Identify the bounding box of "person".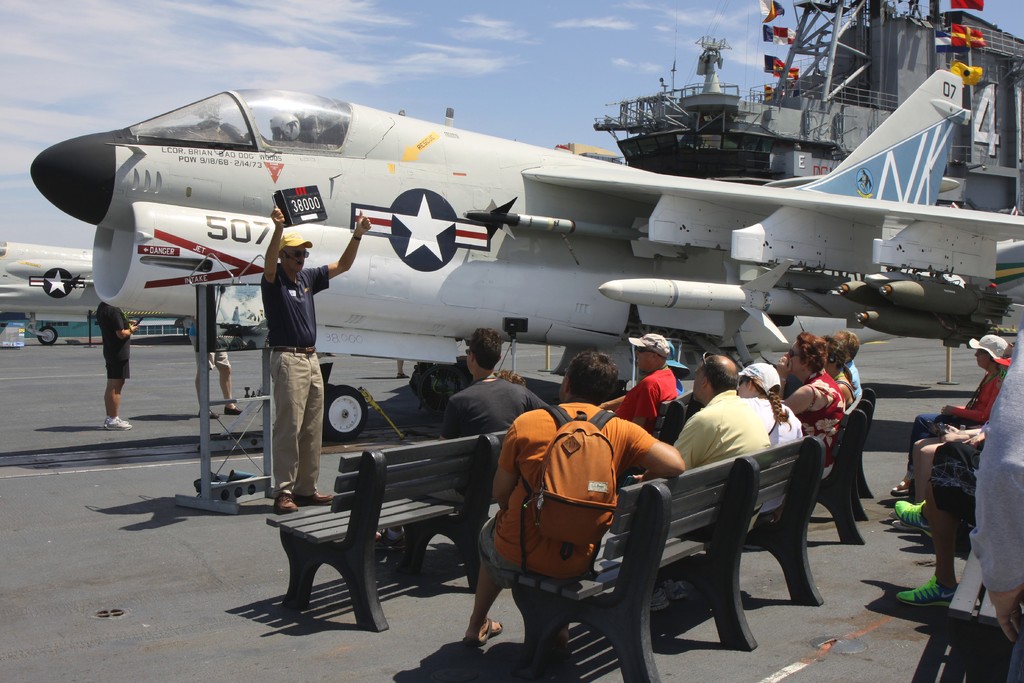
[x1=438, y1=330, x2=548, y2=438].
